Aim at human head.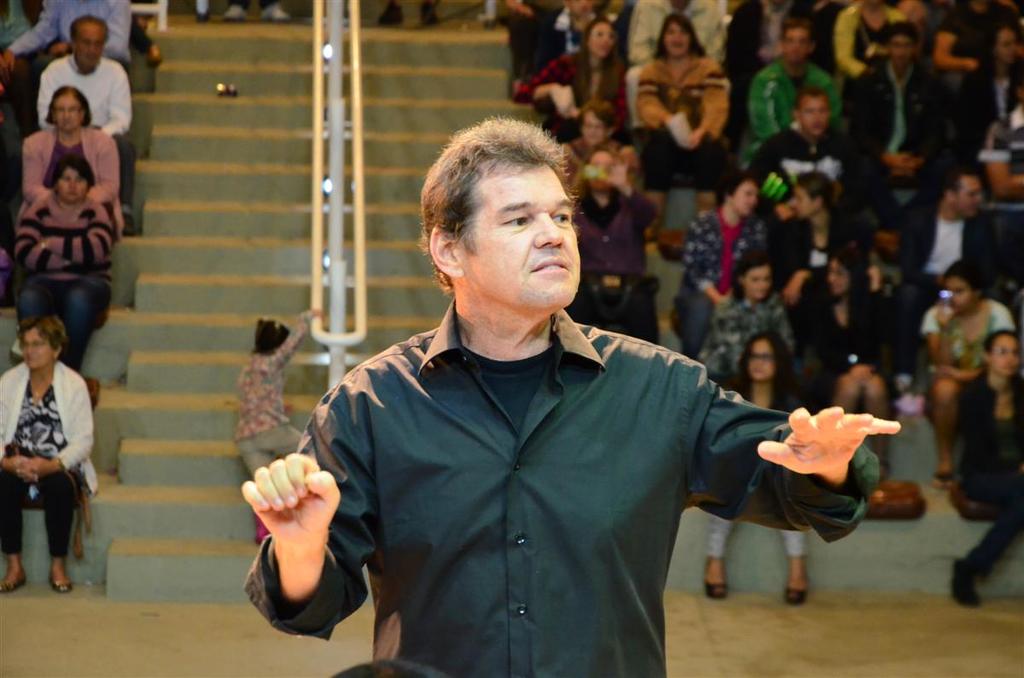
Aimed at region(580, 103, 616, 148).
